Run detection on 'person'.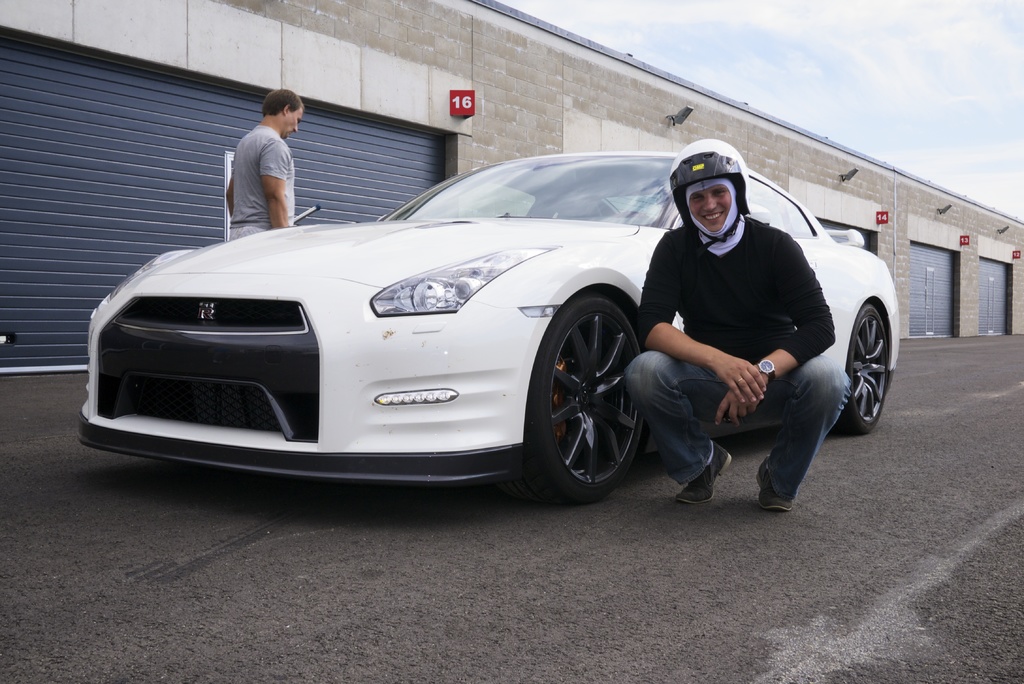
Result: locate(618, 145, 848, 513).
